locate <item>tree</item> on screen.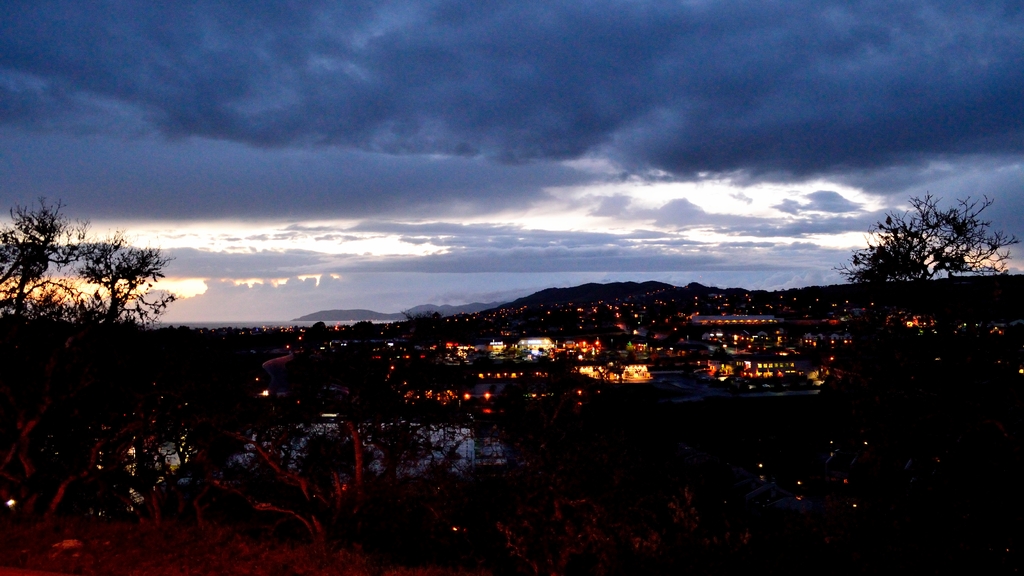
On screen at {"left": 0, "top": 203, "right": 170, "bottom": 498}.
